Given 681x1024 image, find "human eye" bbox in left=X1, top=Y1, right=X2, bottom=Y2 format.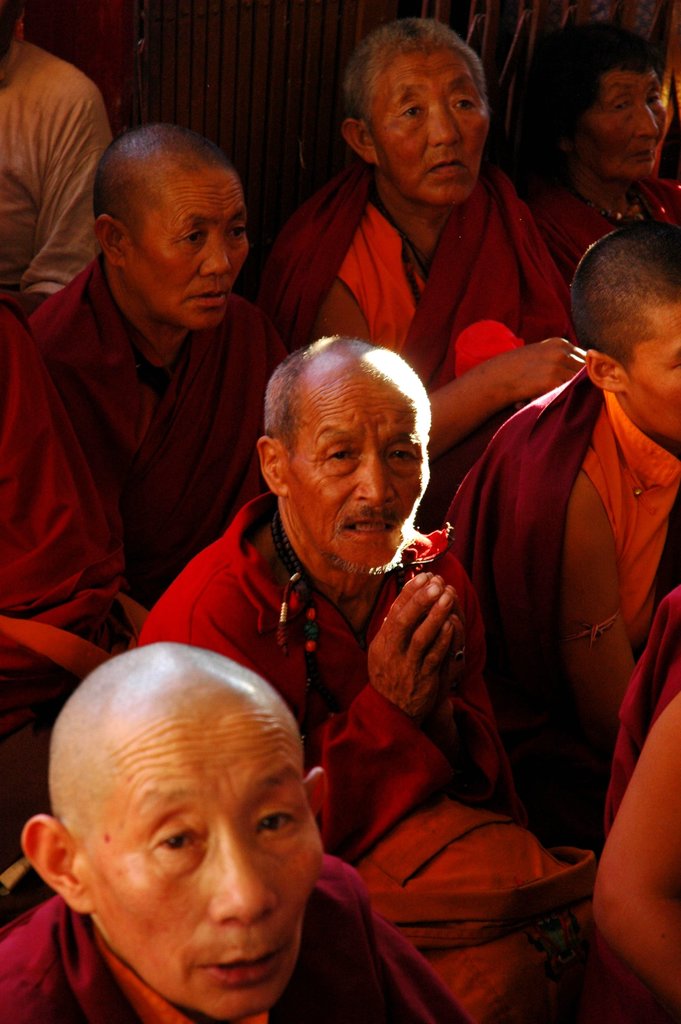
left=221, top=218, right=247, bottom=242.
